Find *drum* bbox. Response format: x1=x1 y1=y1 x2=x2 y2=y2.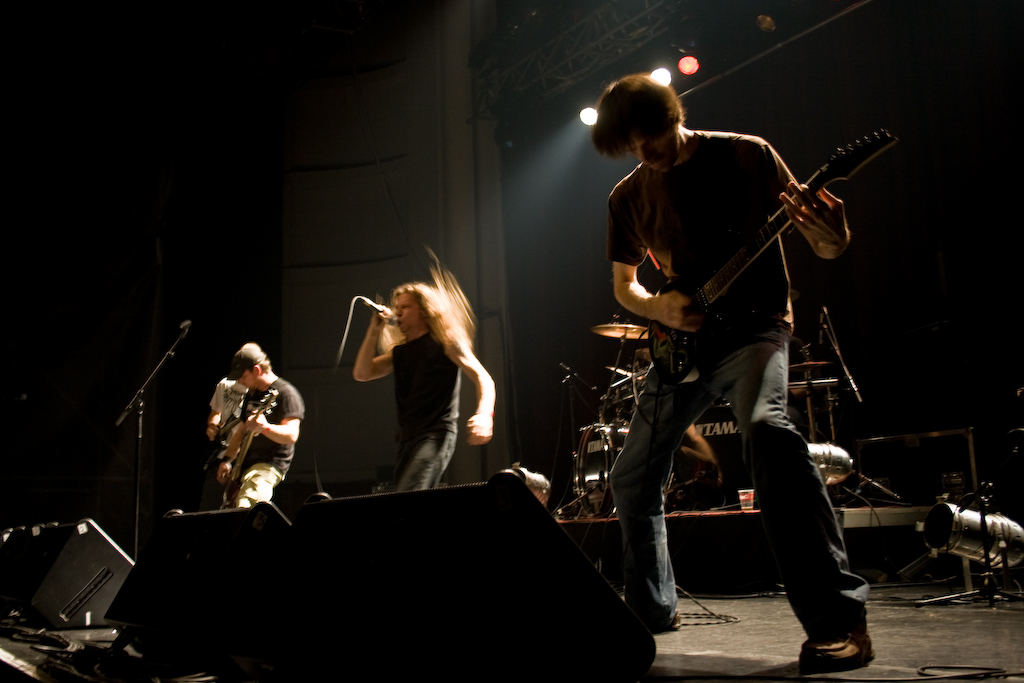
x1=902 y1=455 x2=1023 y2=594.
